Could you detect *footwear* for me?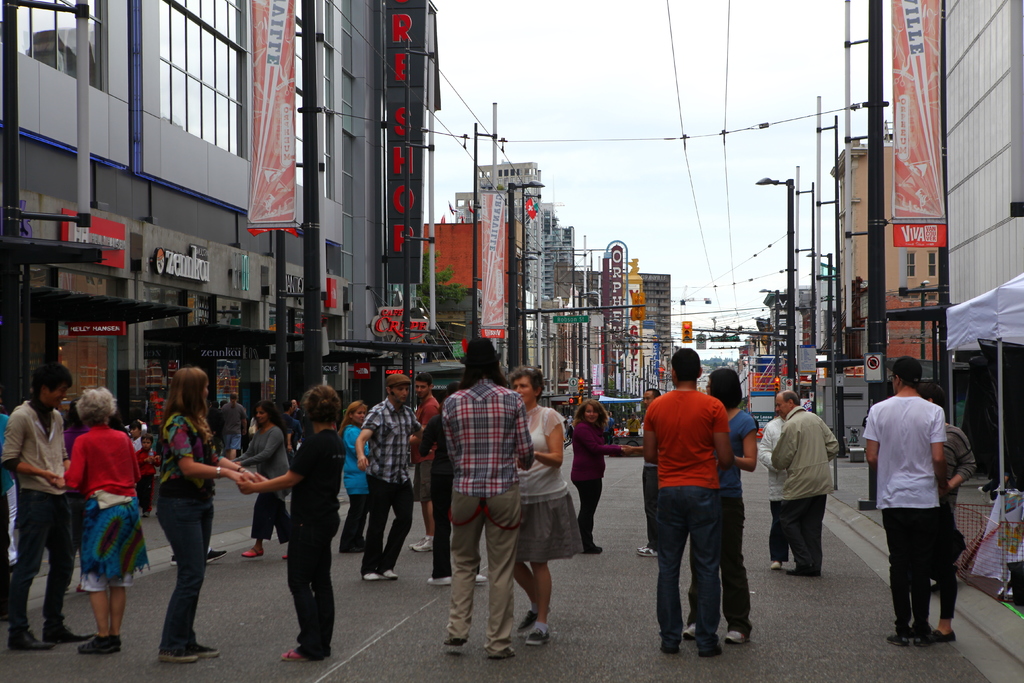
Detection result: locate(4, 621, 52, 653).
